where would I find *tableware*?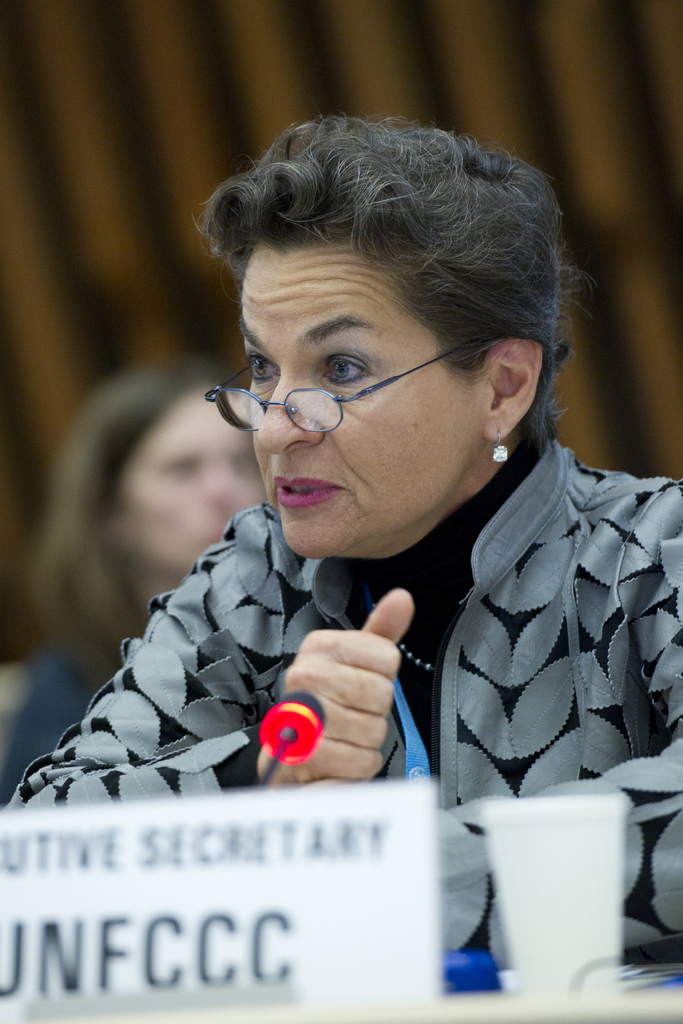
At x1=479, y1=797, x2=621, y2=991.
